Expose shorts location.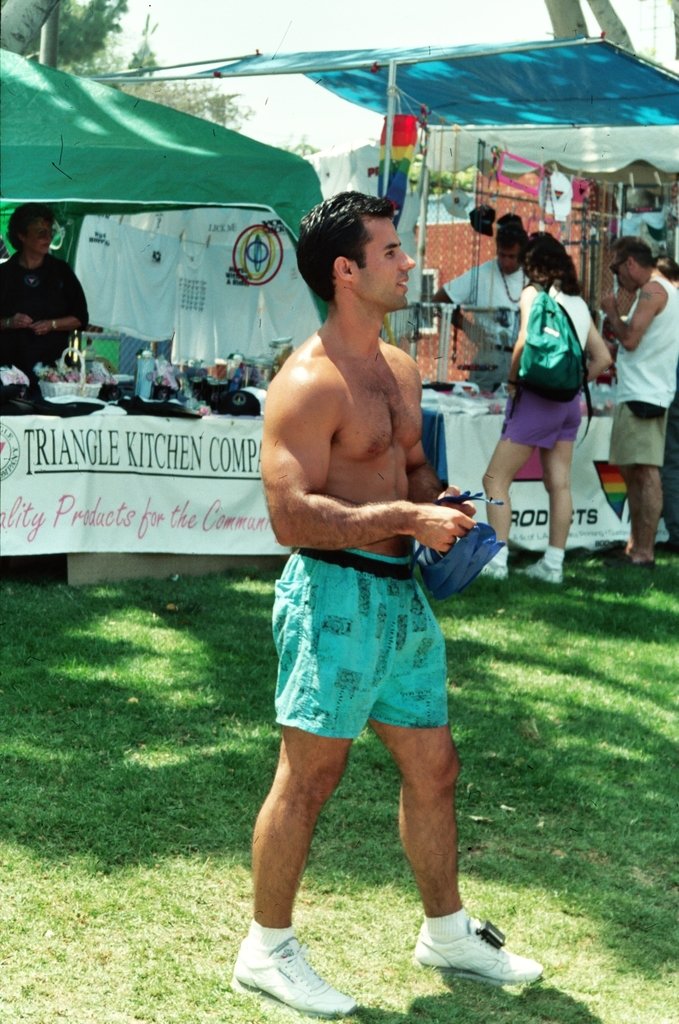
Exposed at 608,399,665,468.
